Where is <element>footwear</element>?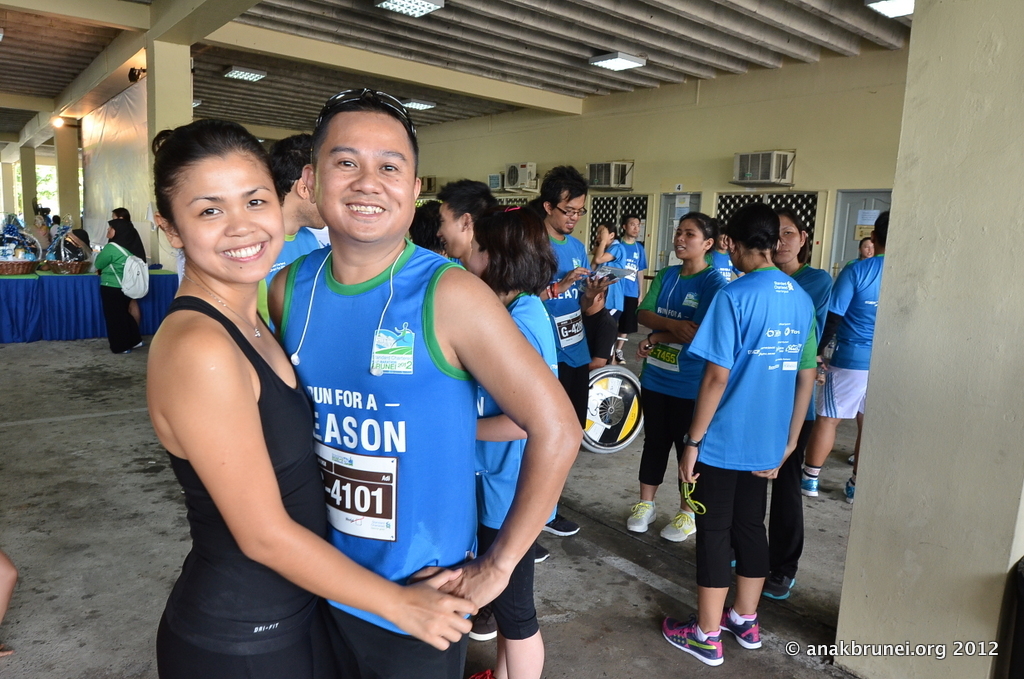
[left=542, top=510, right=579, bottom=538].
